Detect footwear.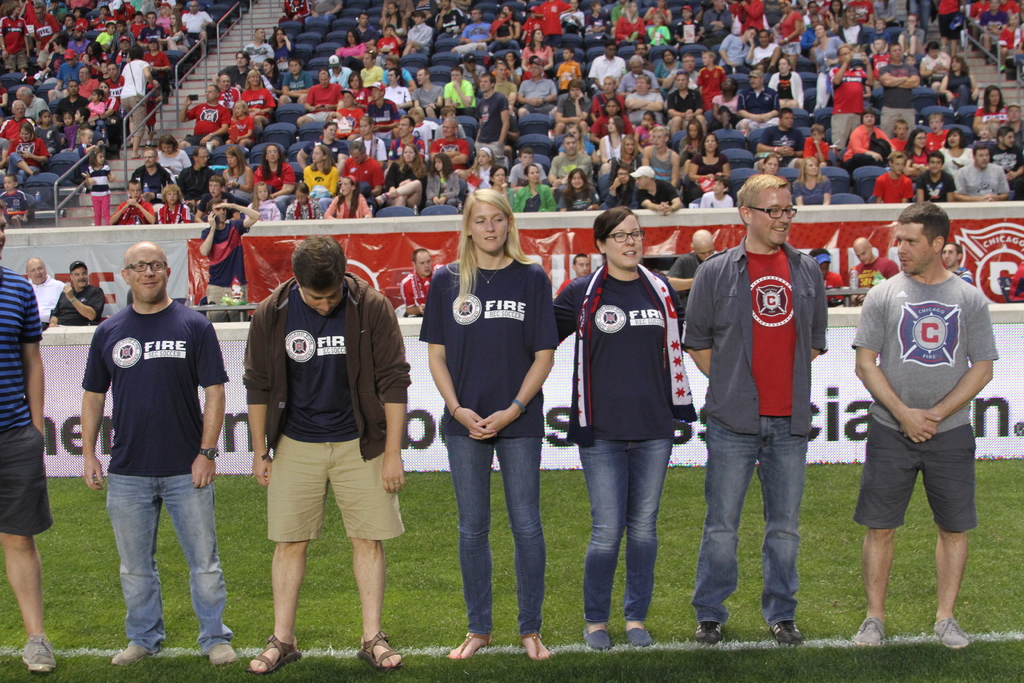
Detected at rect(626, 628, 655, 645).
